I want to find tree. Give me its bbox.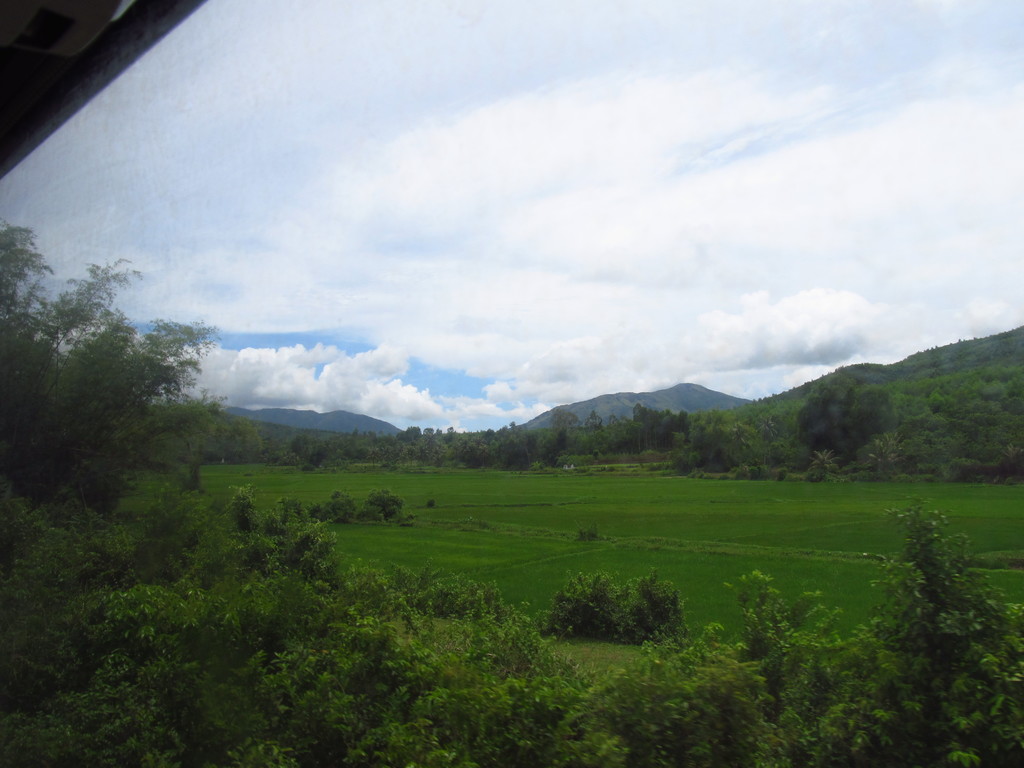
{"x1": 881, "y1": 475, "x2": 993, "y2": 684}.
